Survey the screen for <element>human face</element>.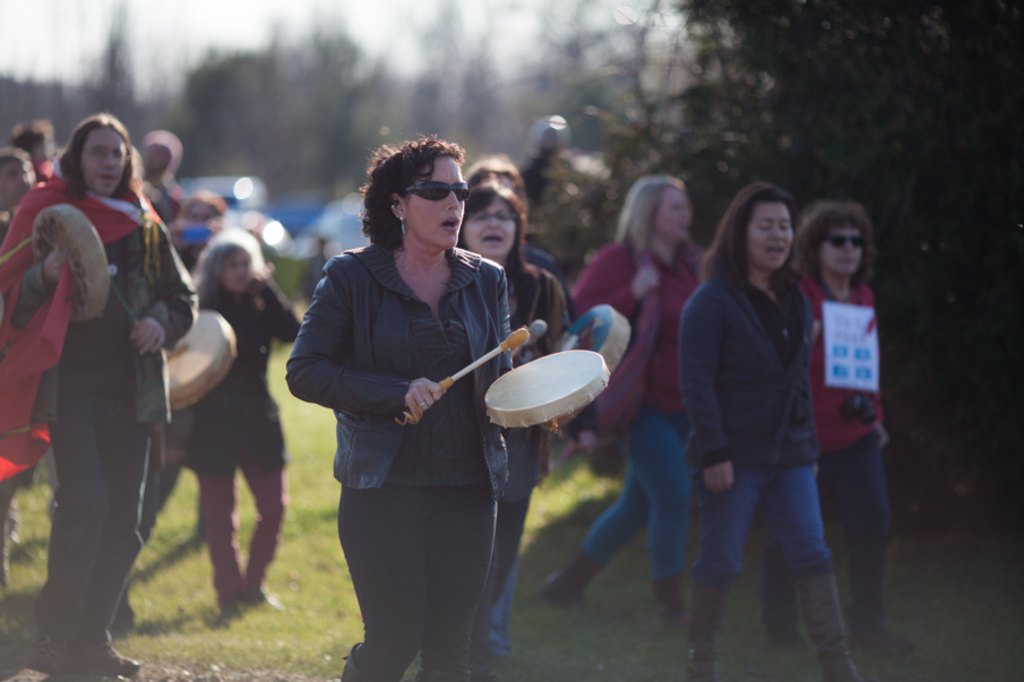
Survey found: bbox=[81, 129, 124, 197].
